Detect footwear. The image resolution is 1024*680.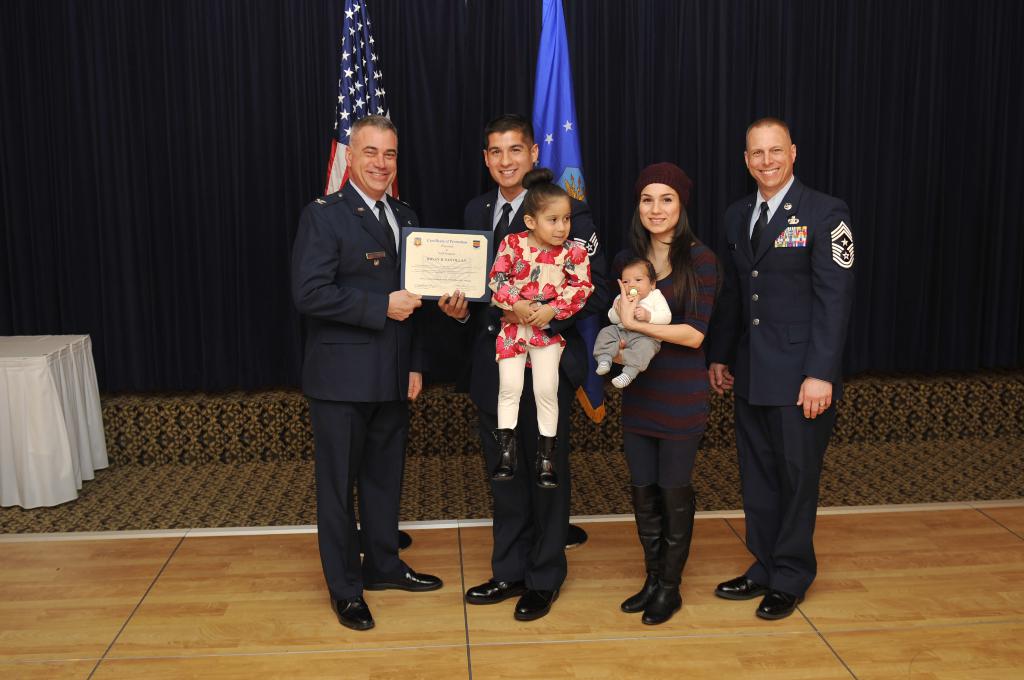
select_region(488, 425, 519, 484).
